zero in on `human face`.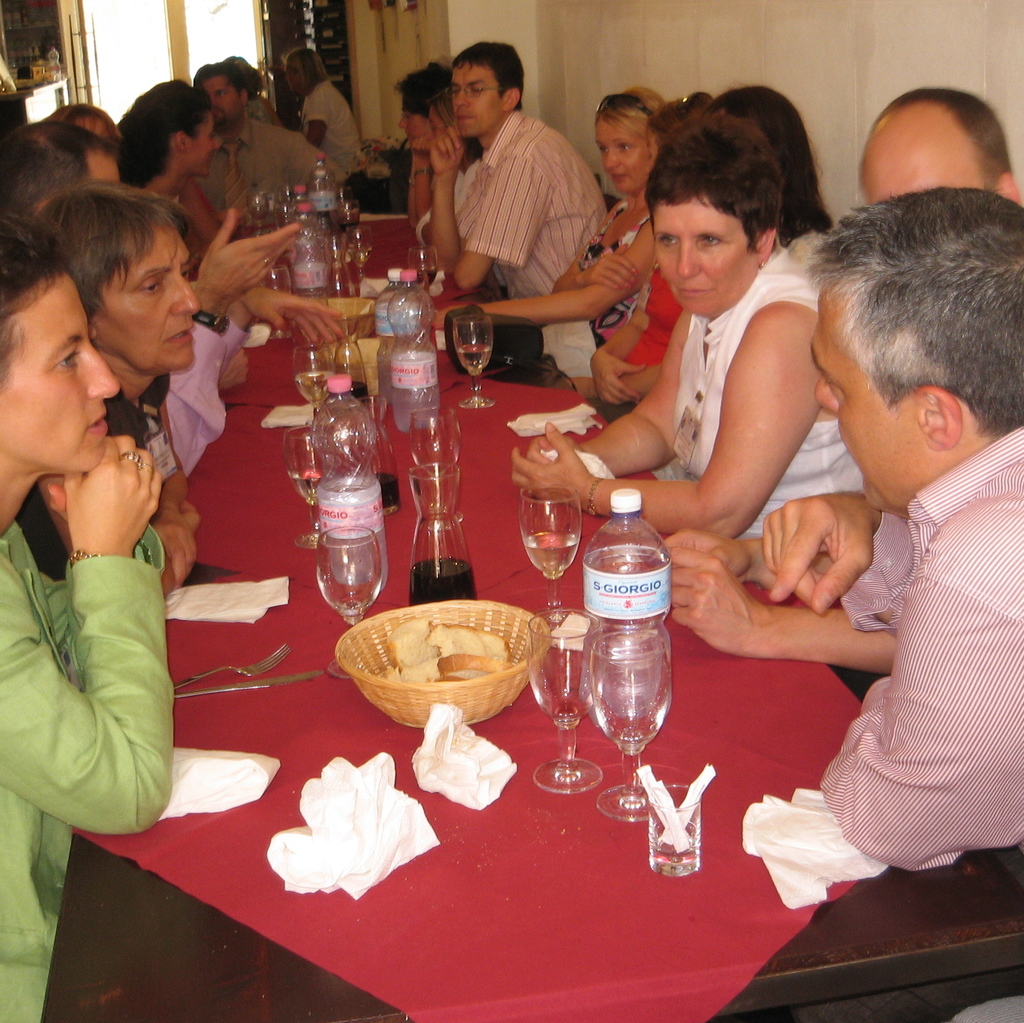
Zeroed in: [left=449, top=69, right=503, bottom=134].
